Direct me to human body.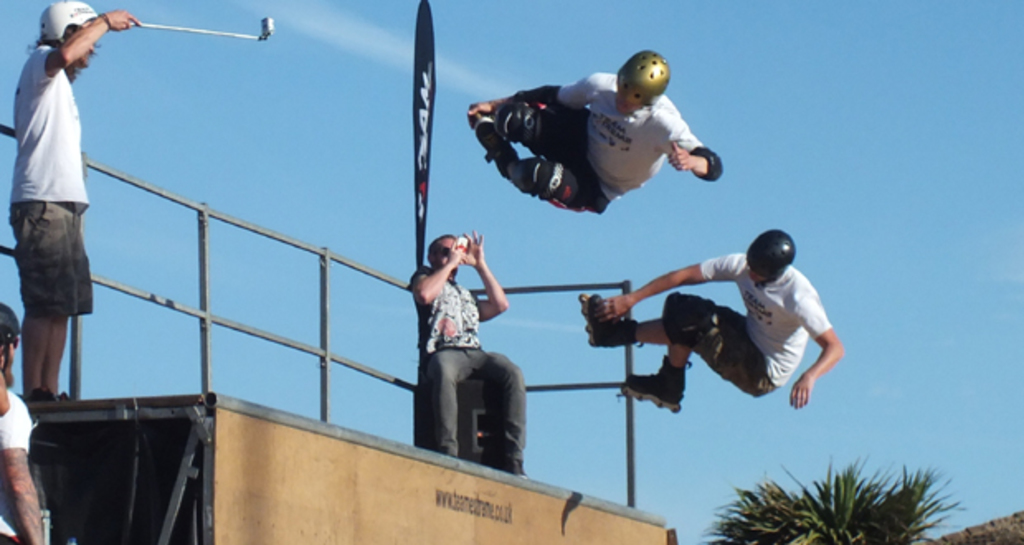
Direction: region(0, 292, 53, 543).
